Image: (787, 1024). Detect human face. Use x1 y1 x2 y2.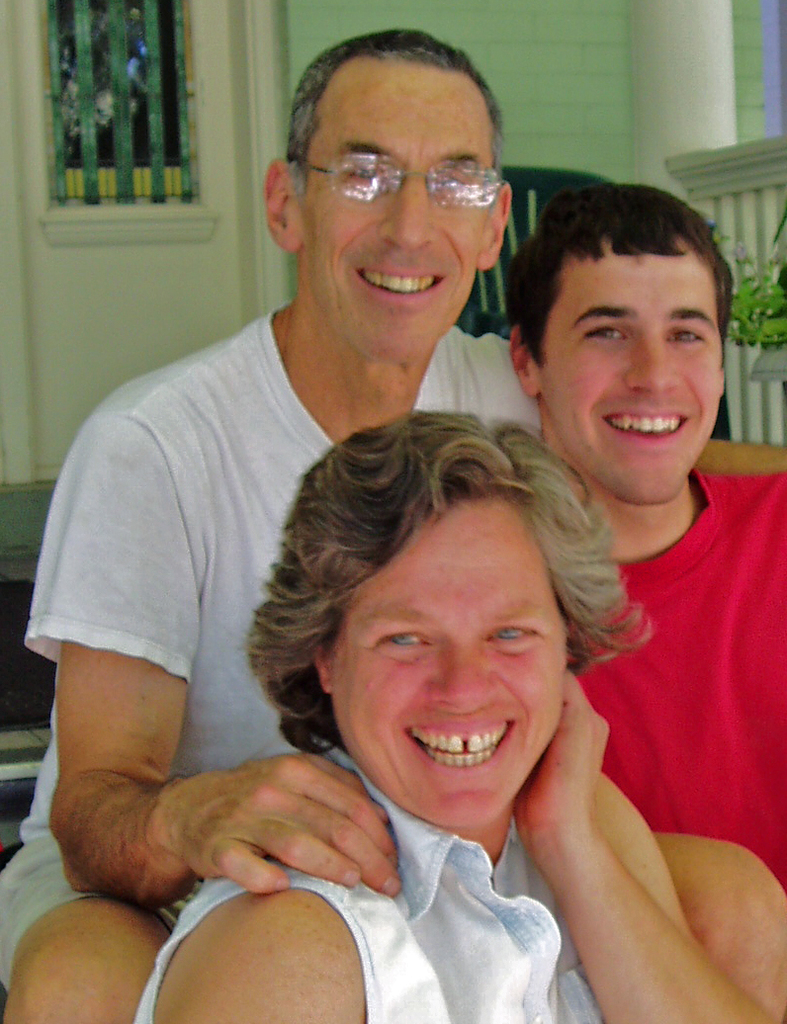
297 100 486 341.
